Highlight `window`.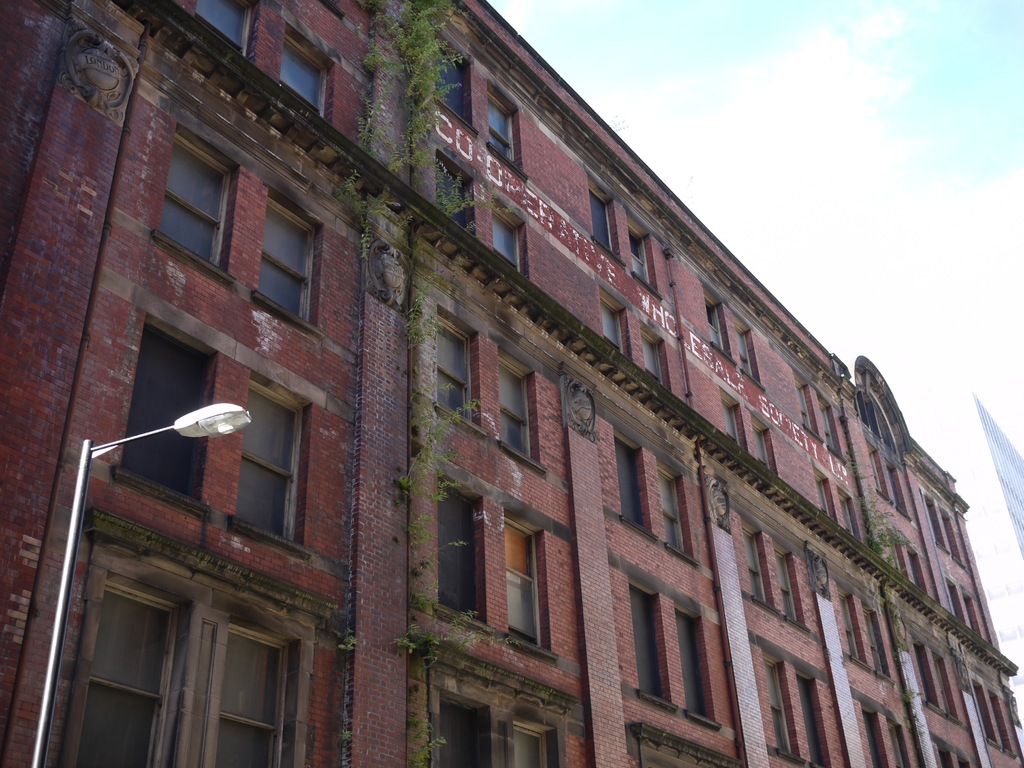
Highlighted region: pyautogui.locateOnScreen(884, 458, 912, 524).
